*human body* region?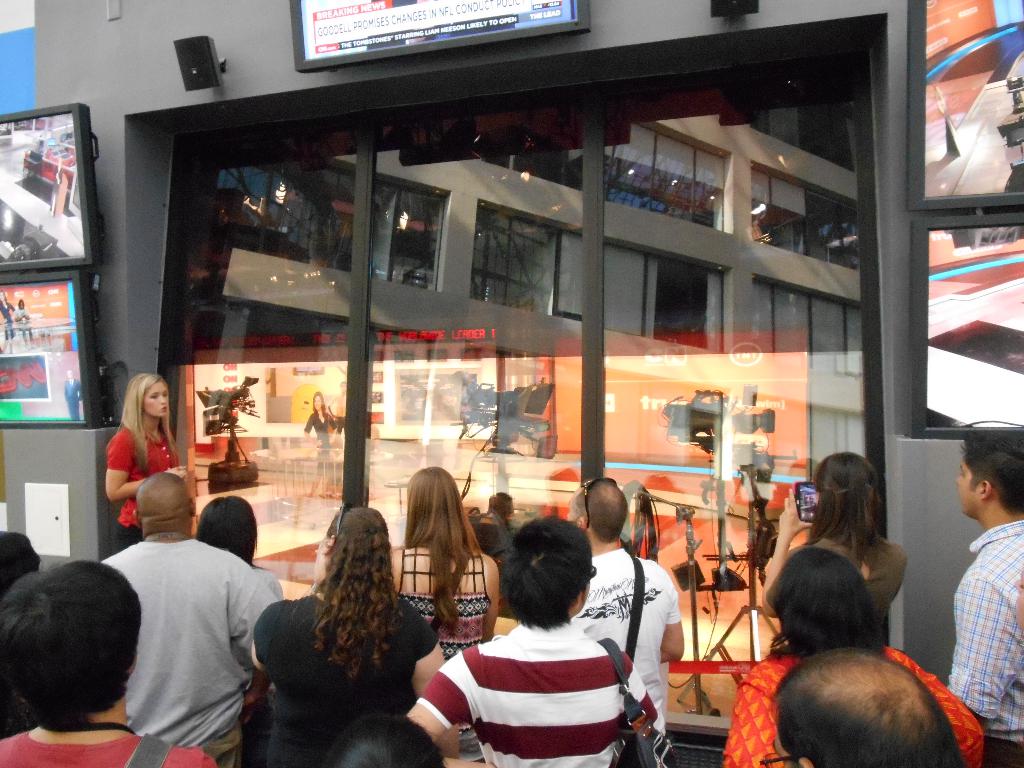
rect(294, 392, 334, 493)
